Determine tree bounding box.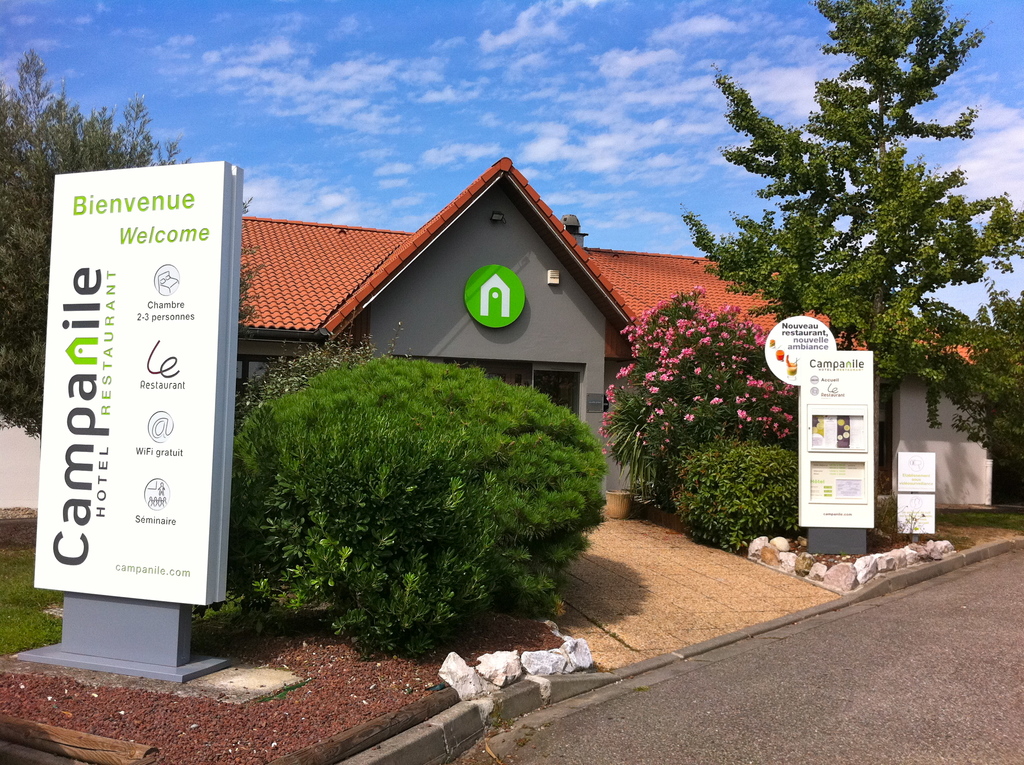
Determined: region(921, 280, 1023, 501).
